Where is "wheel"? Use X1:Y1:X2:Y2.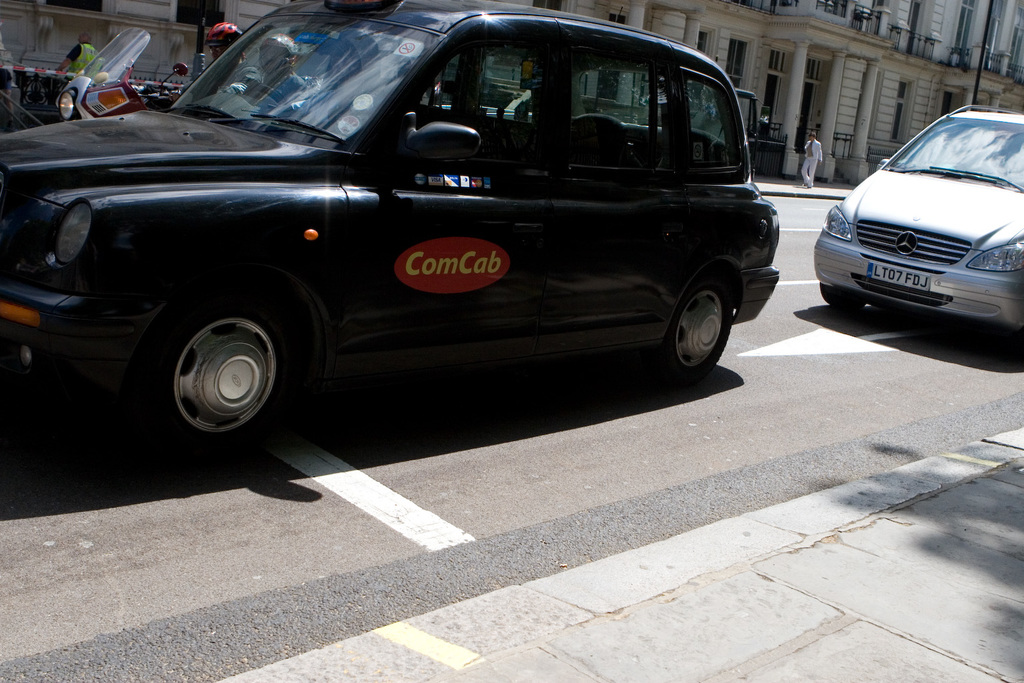
661:274:734:383.
